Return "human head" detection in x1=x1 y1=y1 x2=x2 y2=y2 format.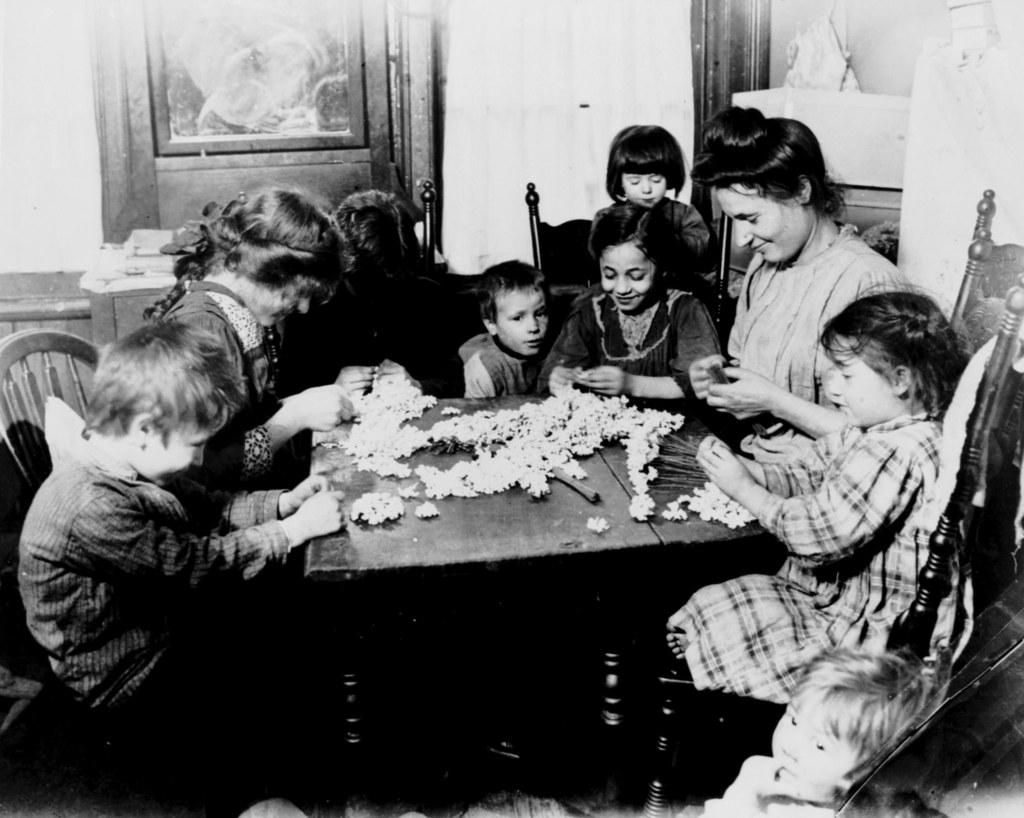
x1=93 y1=324 x2=249 y2=487.
